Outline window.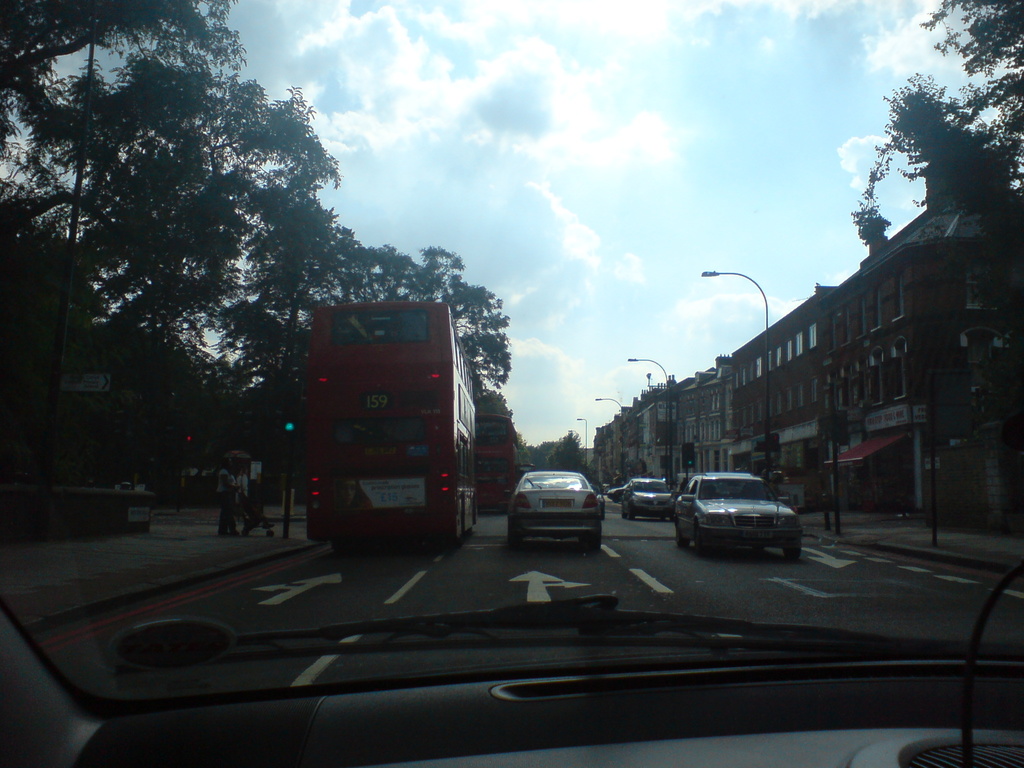
Outline: pyautogui.locateOnScreen(758, 360, 762, 378).
